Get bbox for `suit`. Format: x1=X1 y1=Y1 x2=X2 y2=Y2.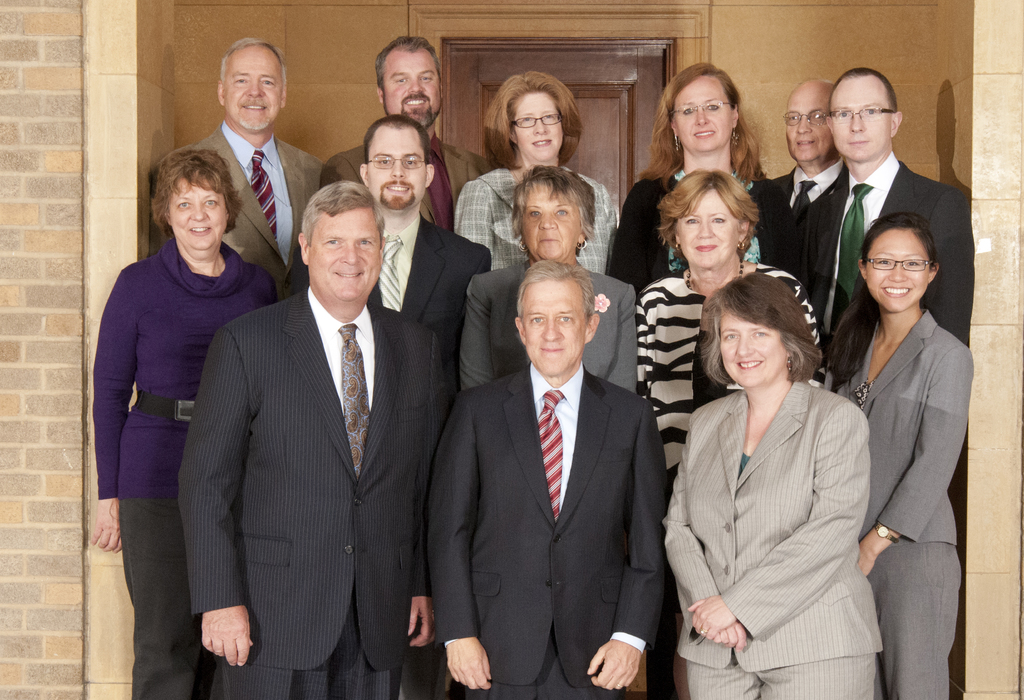
x1=291 y1=211 x2=490 y2=400.
